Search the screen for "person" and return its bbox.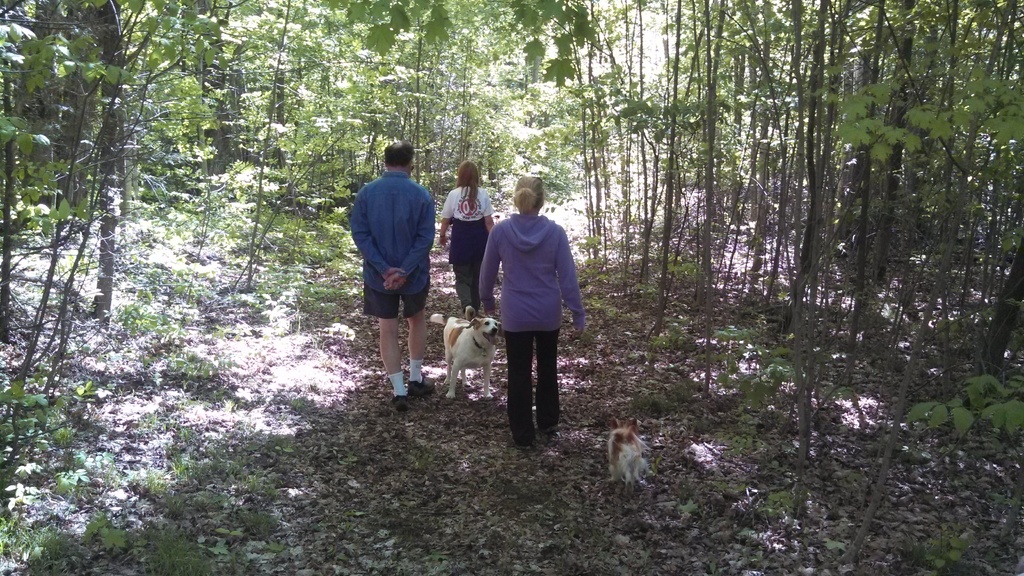
Found: (346, 137, 437, 404).
